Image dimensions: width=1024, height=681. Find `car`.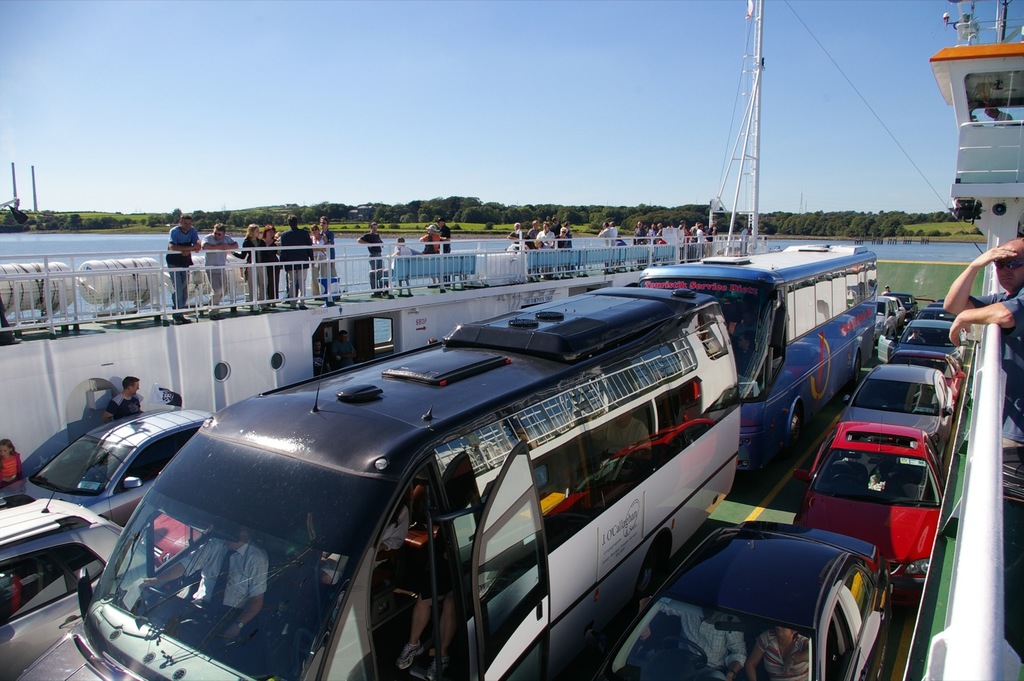
{"x1": 934, "y1": 297, "x2": 952, "y2": 308}.
